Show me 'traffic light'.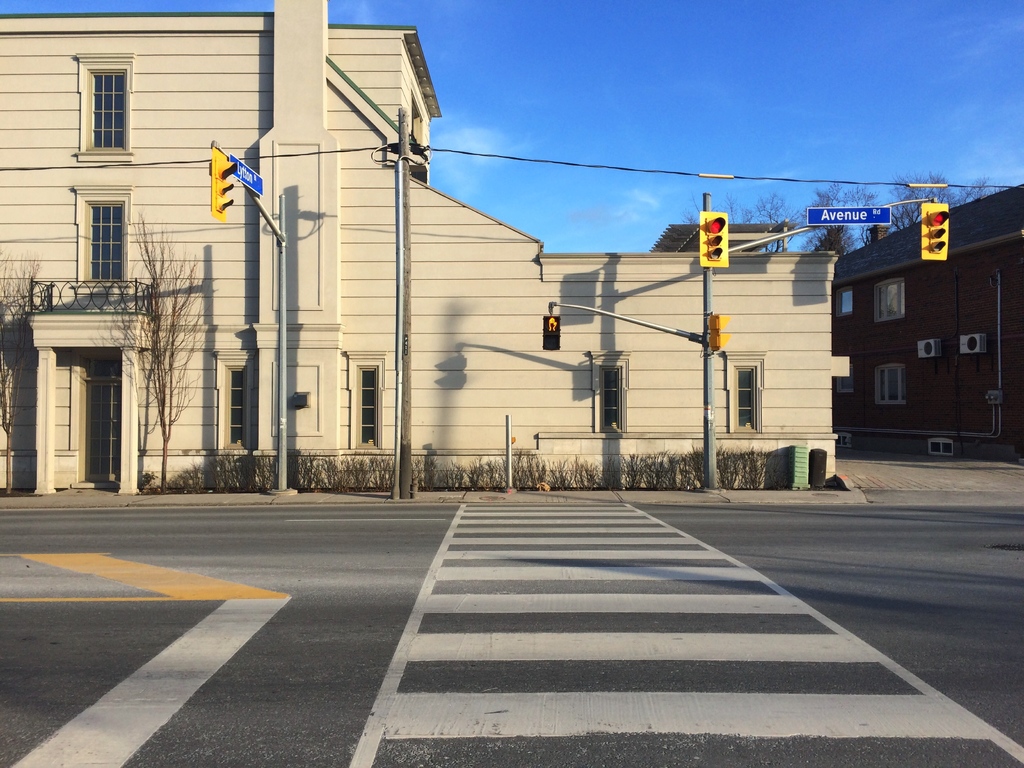
'traffic light' is here: box(541, 315, 559, 349).
